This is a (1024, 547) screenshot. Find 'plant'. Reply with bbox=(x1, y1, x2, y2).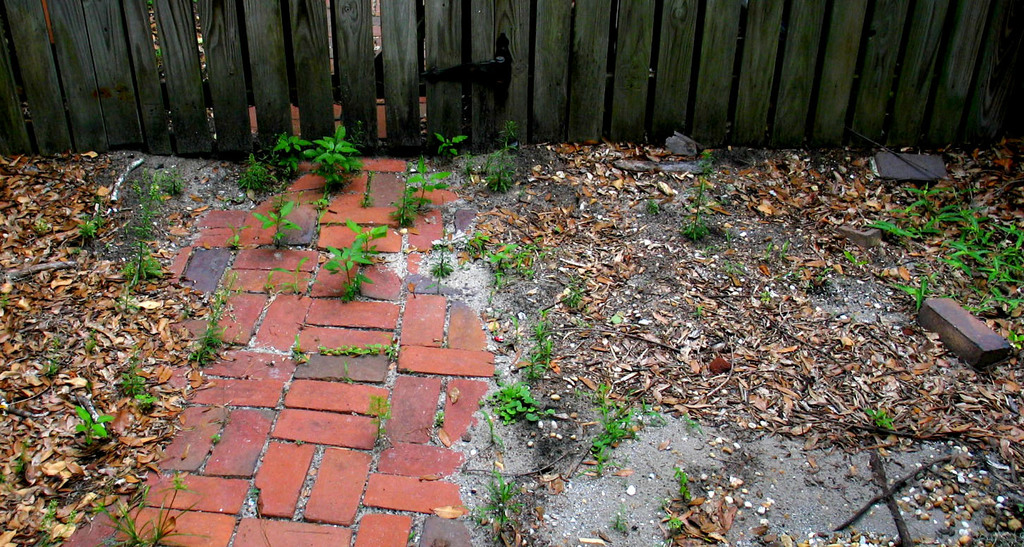
bbox=(693, 305, 702, 327).
